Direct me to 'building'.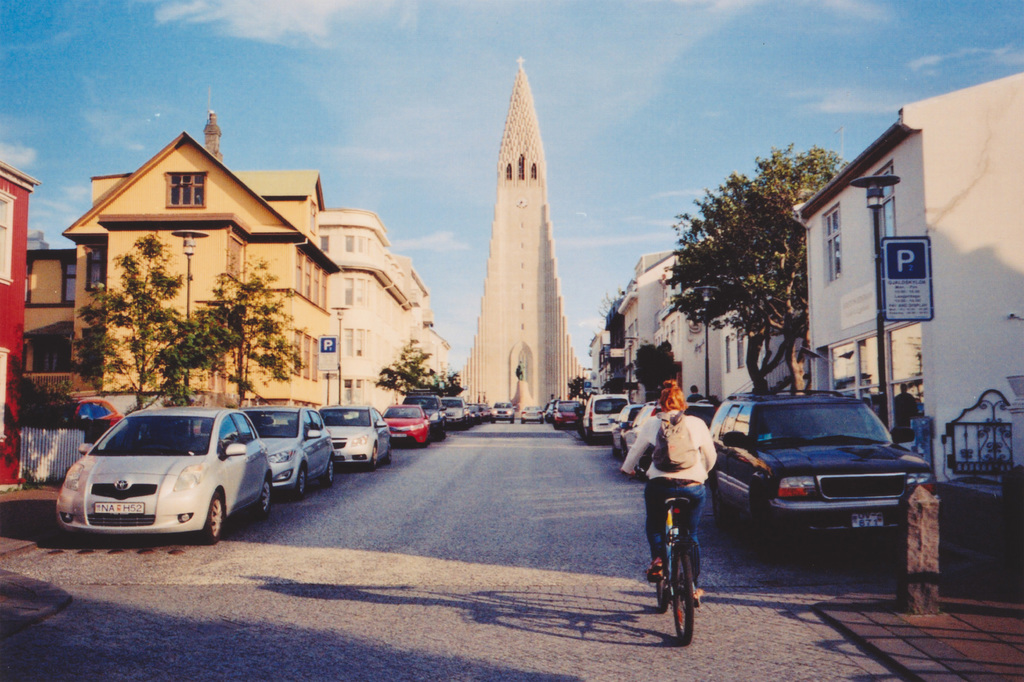
Direction: region(801, 67, 1023, 489).
